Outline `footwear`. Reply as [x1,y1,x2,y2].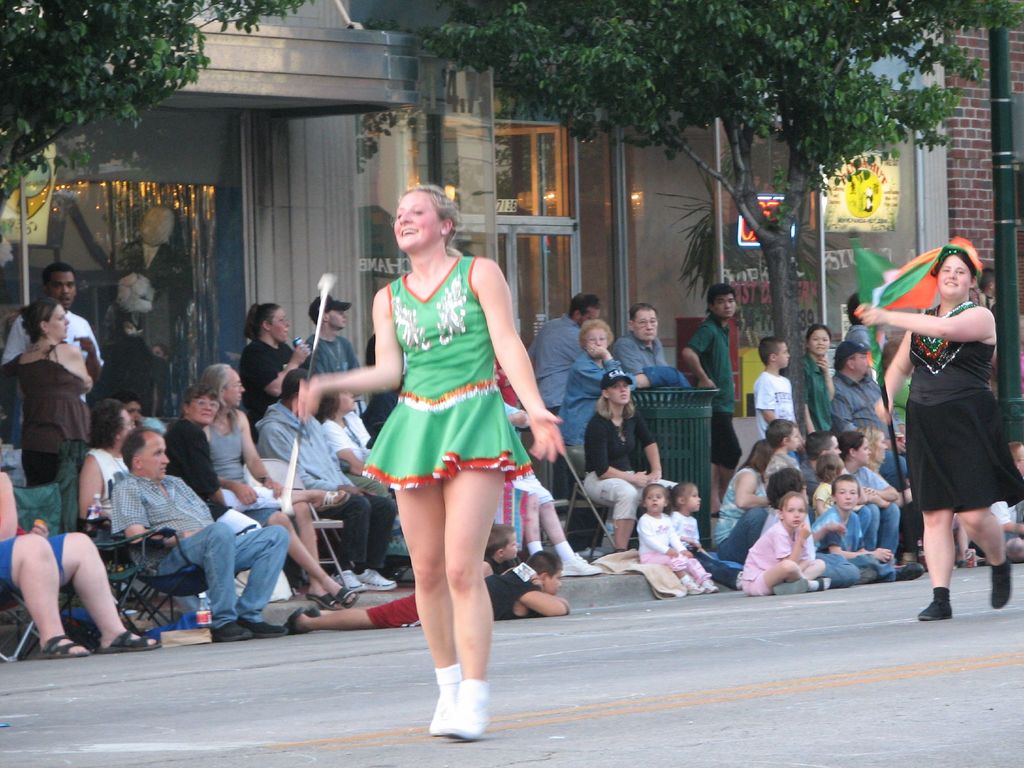
[242,621,291,638].
